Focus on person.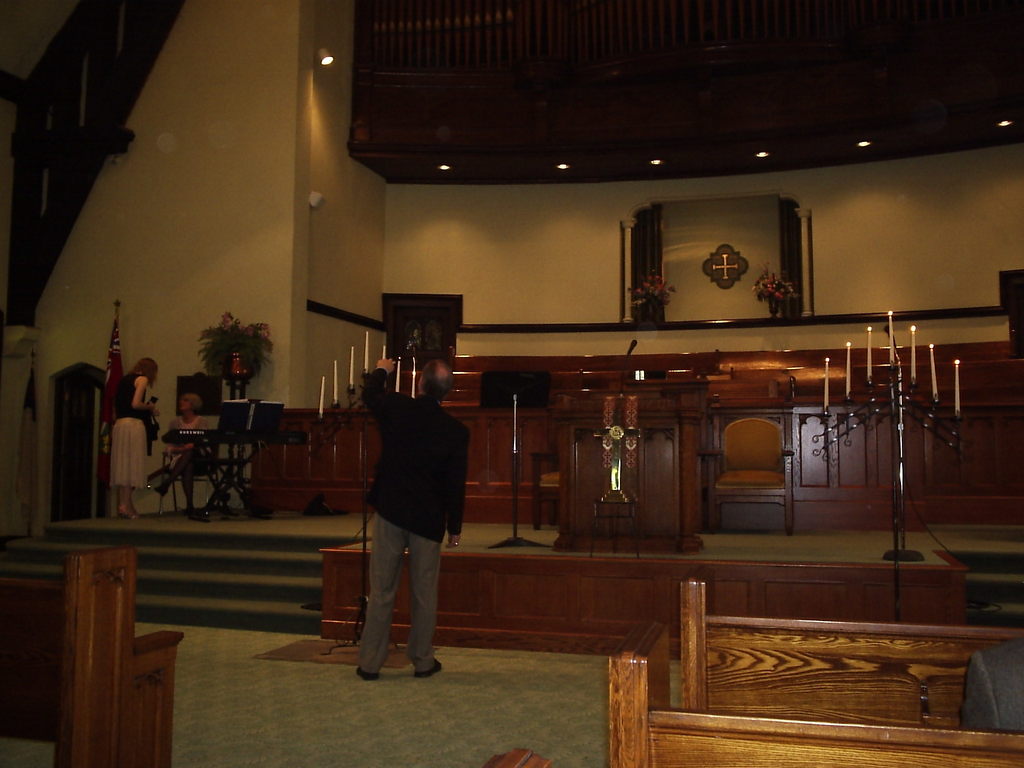
Focused at crop(113, 360, 160, 517).
